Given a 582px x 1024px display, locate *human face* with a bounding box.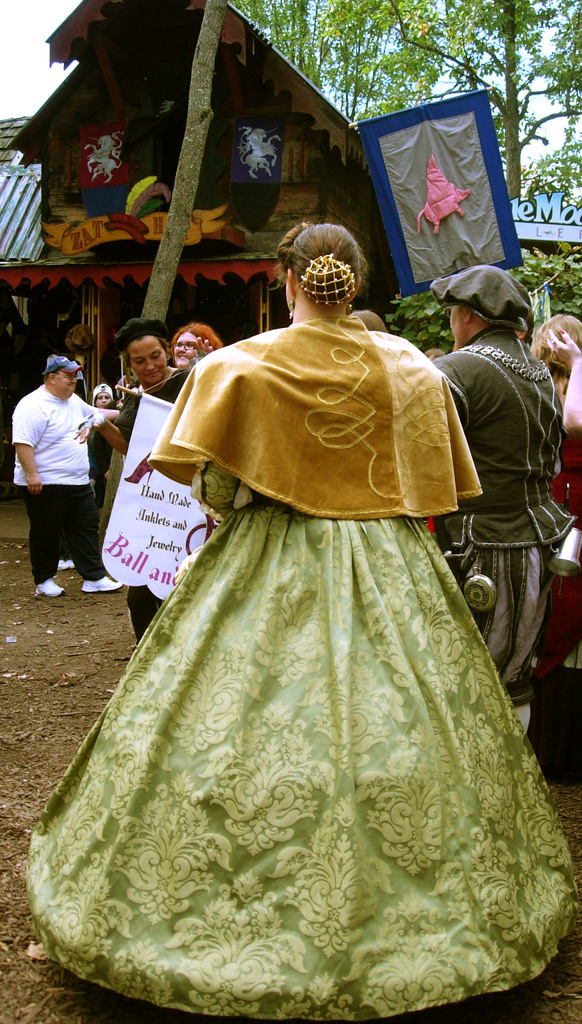
Located: select_region(172, 332, 197, 367).
